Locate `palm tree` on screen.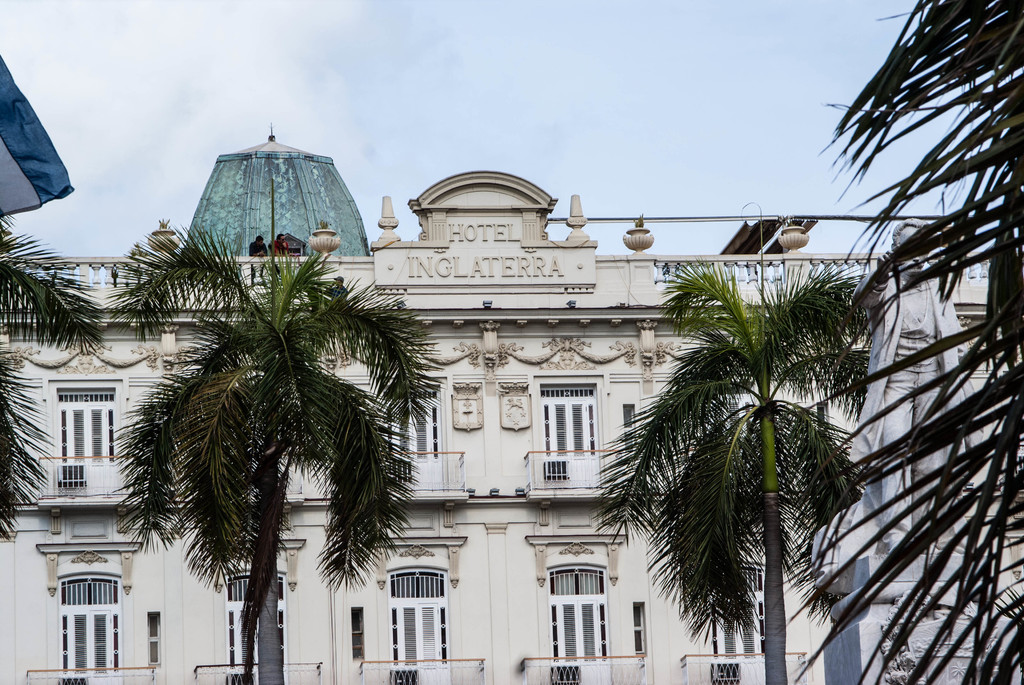
On screen at bbox=(109, 246, 414, 684).
